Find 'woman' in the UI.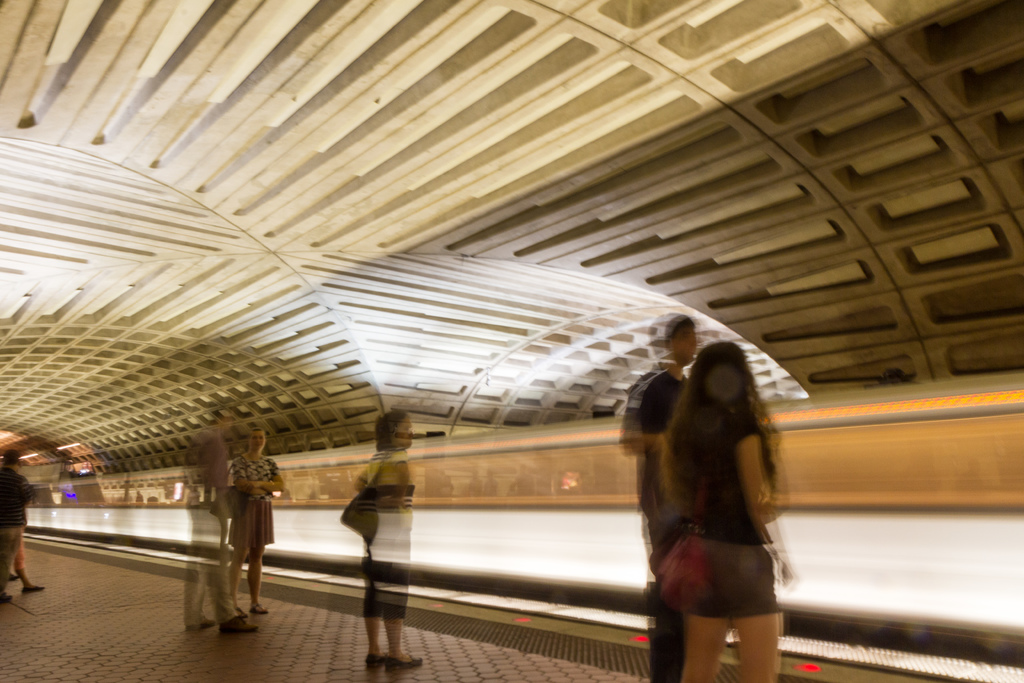
UI element at box(648, 337, 792, 679).
